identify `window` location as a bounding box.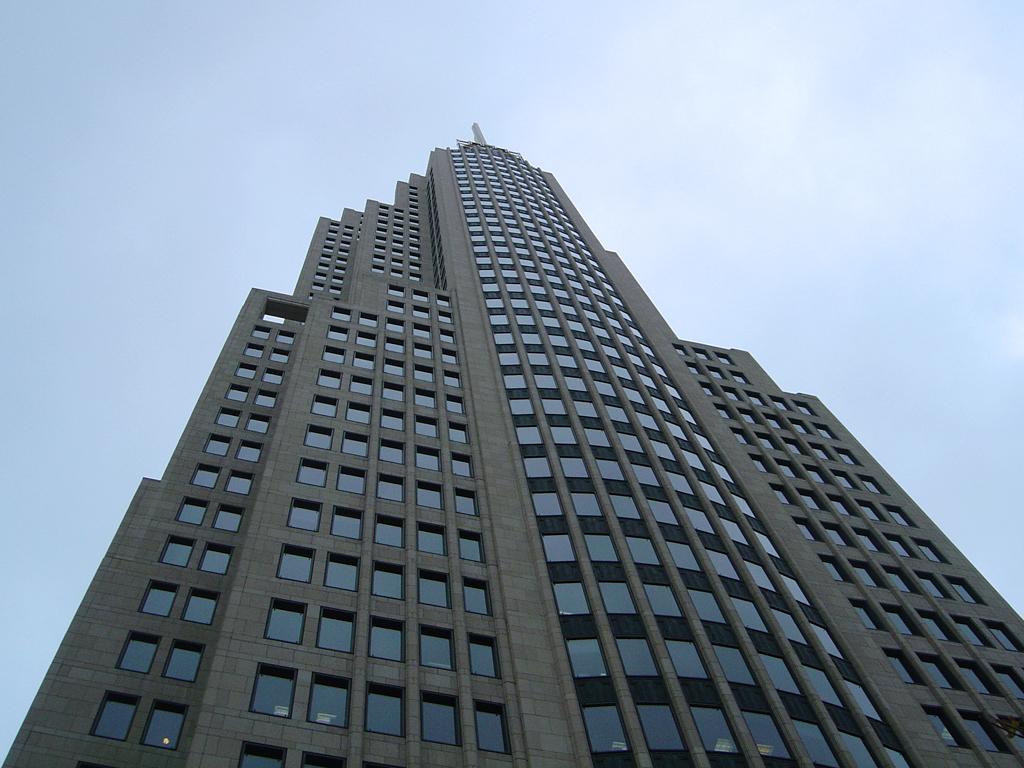
<region>570, 377, 586, 394</region>.
